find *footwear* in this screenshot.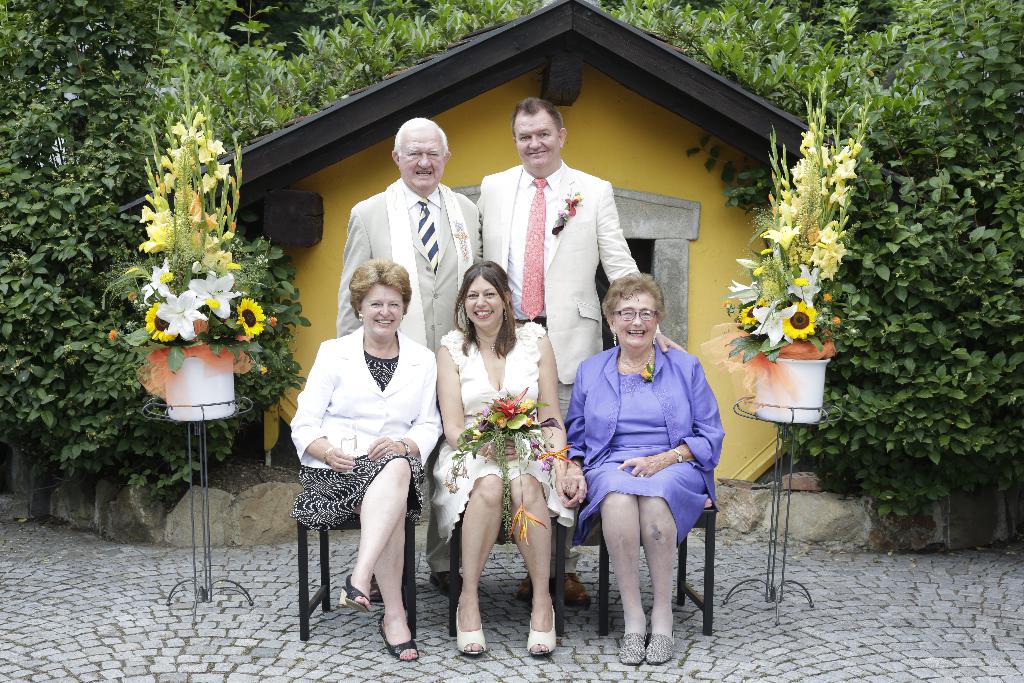
The bounding box for *footwear* is left=618, top=619, right=646, bottom=664.
